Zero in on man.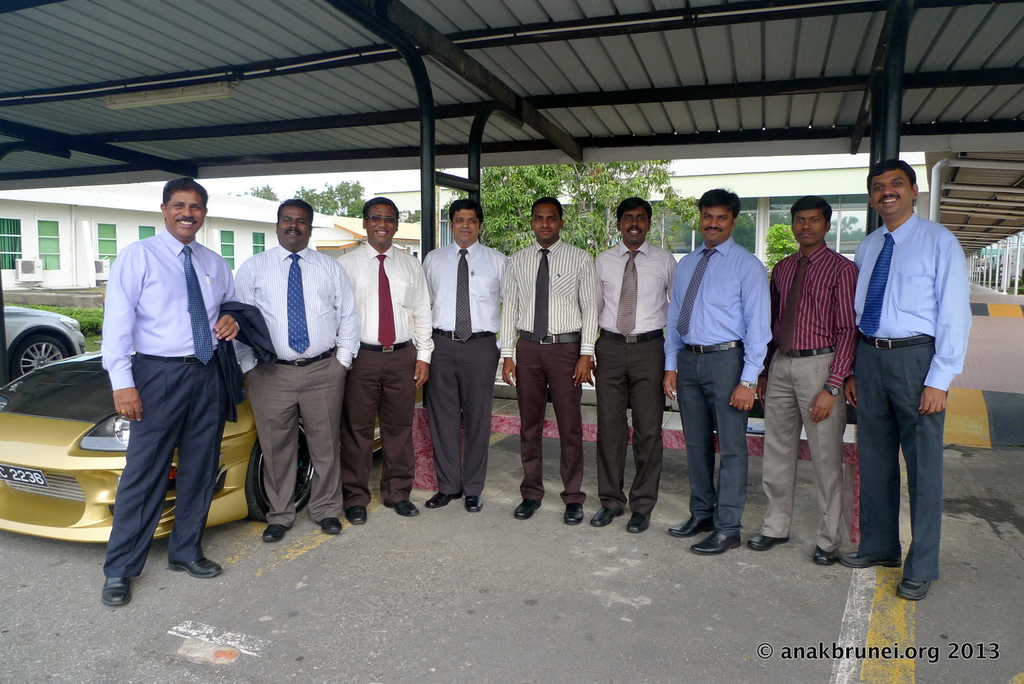
Zeroed in: x1=86, y1=170, x2=241, y2=596.
